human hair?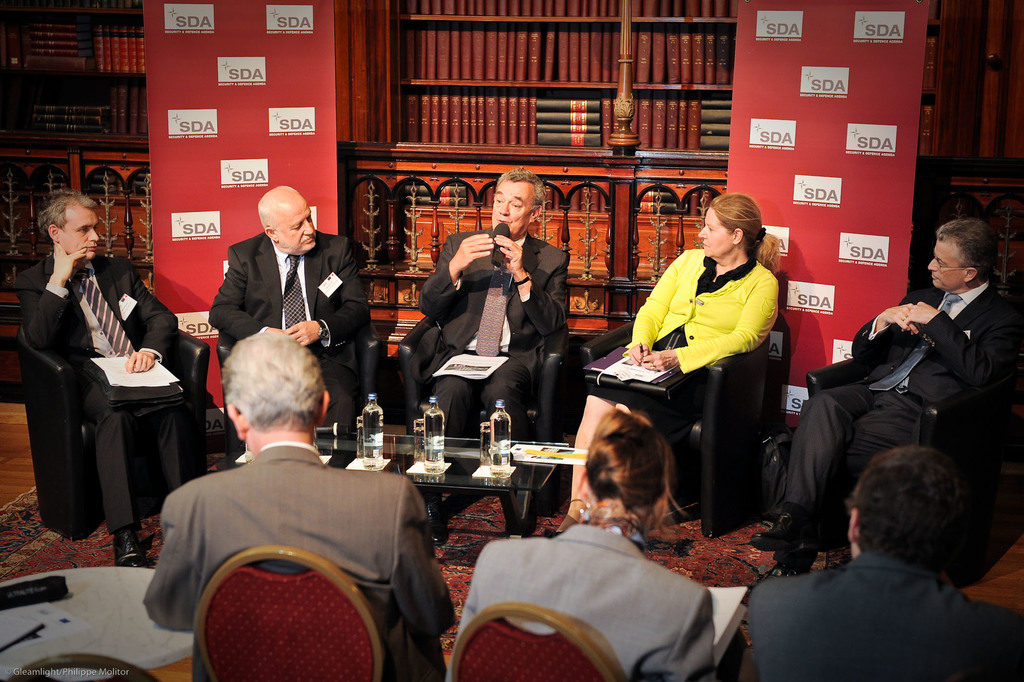
<box>708,191,781,275</box>
